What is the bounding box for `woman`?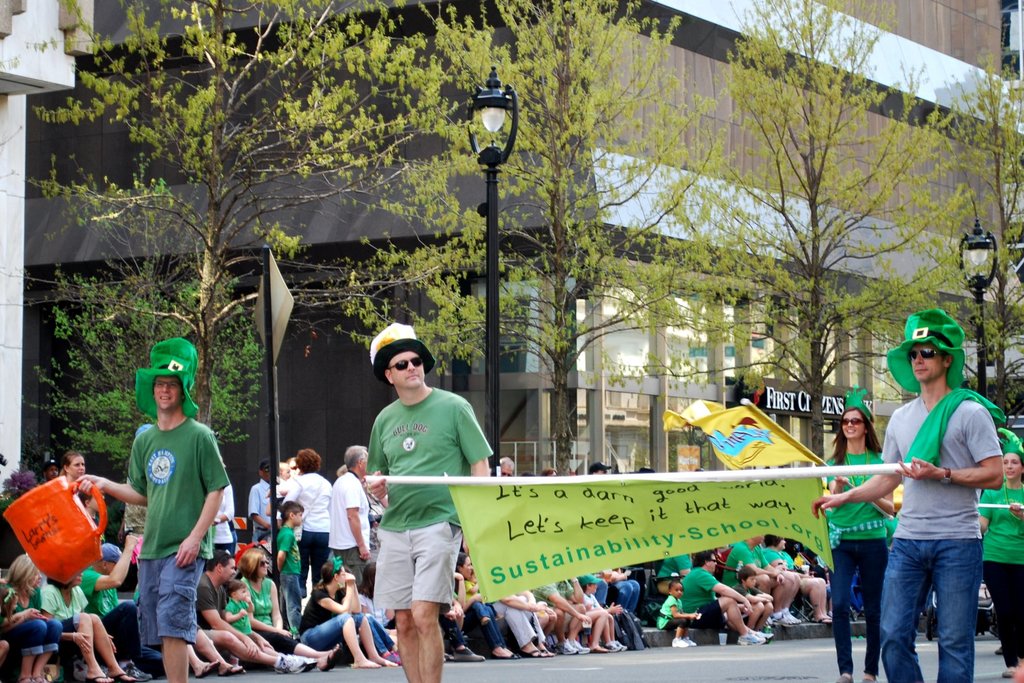
<bbox>977, 424, 1023, 682</bbox>.
